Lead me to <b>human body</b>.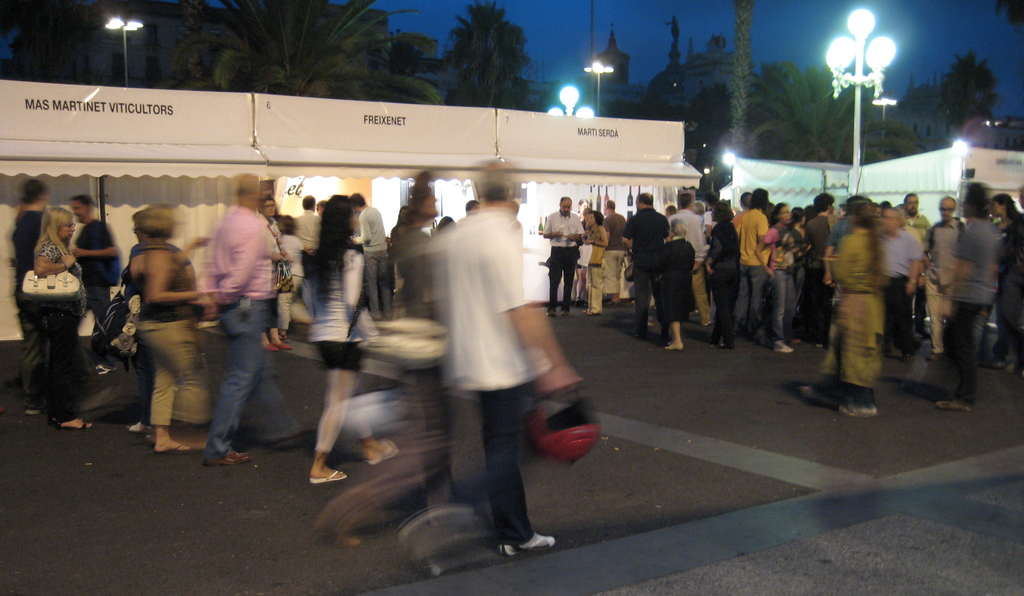
Lead to <bbox>580, 224, 614, 318</bbox>.
